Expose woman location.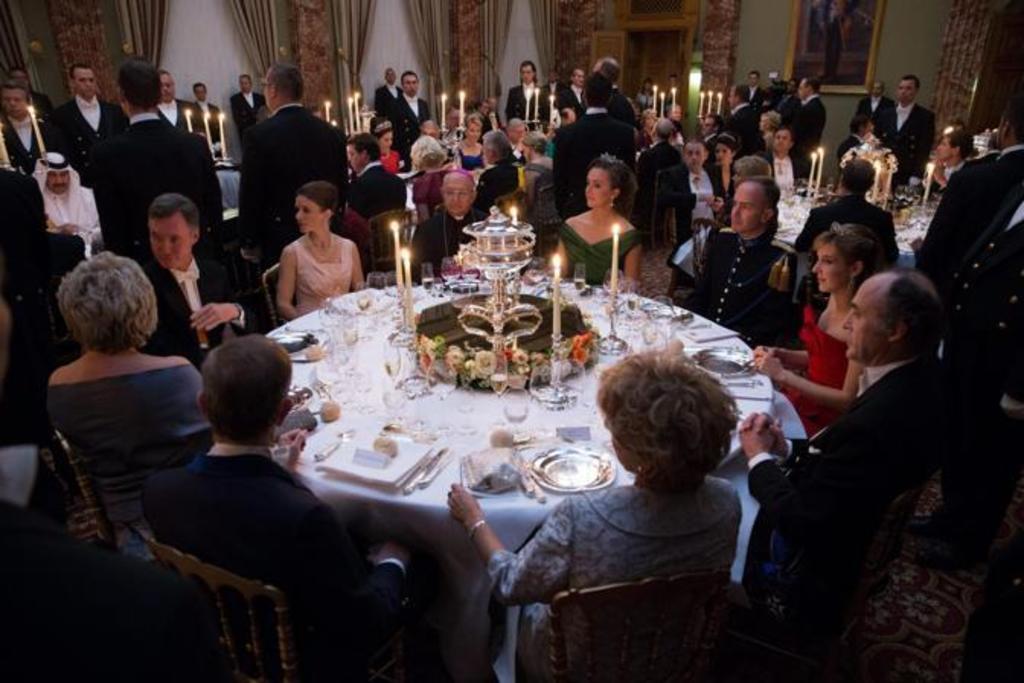
Exposed at box(453, 111, 489, 174).
